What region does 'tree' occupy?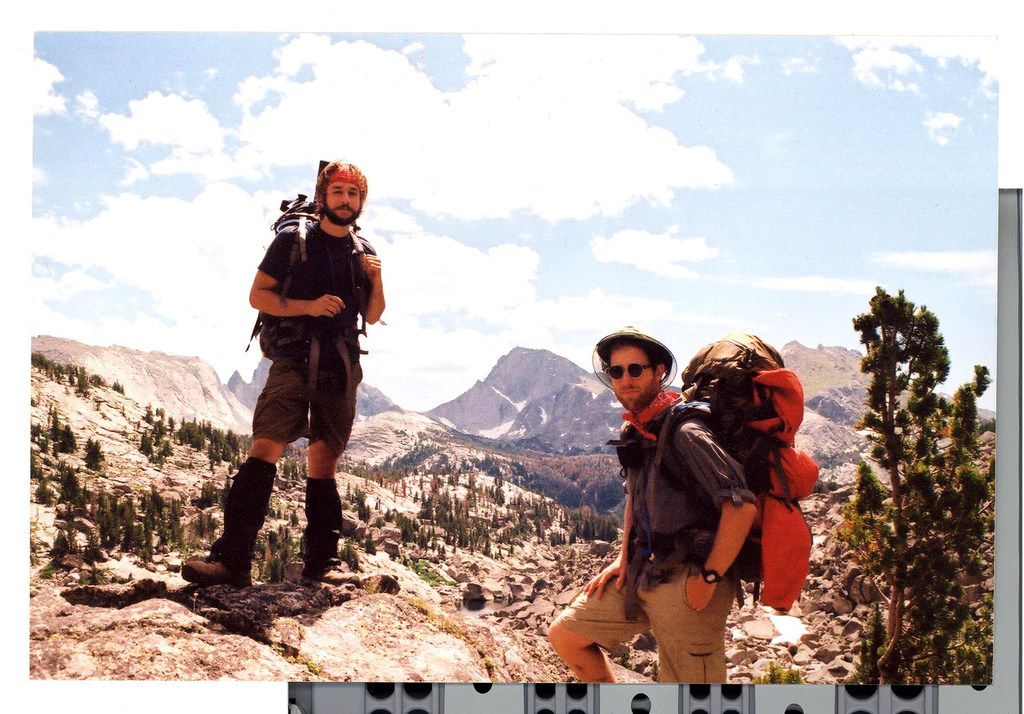
box(50, 530, 67, 559).
